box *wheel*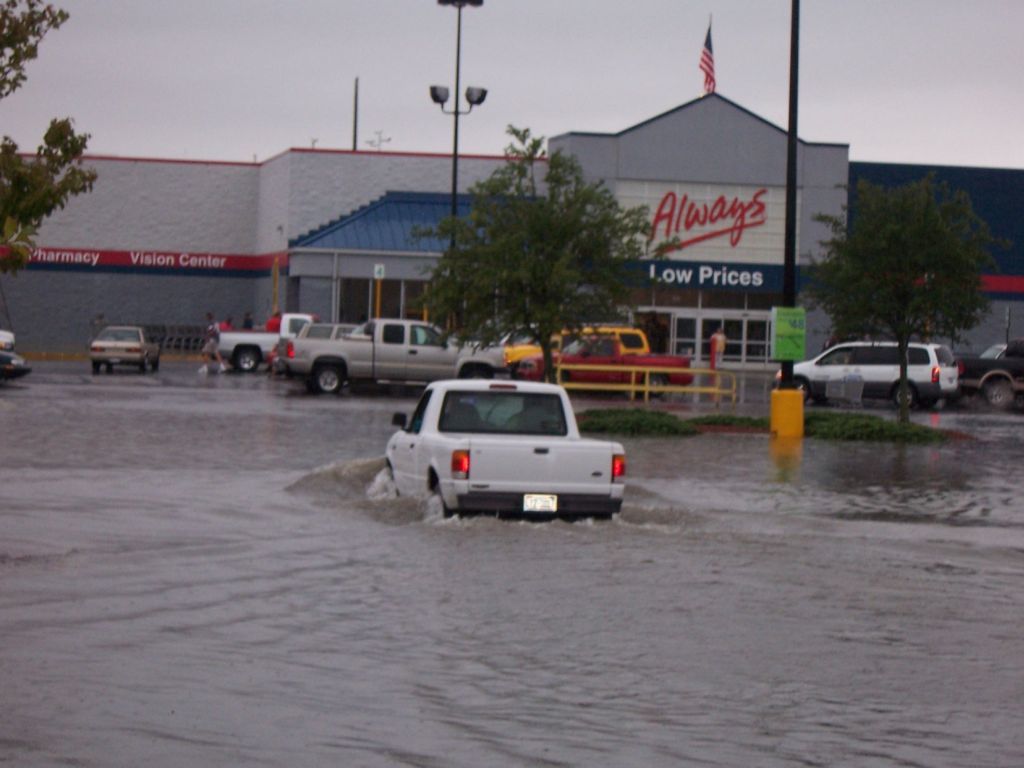
[982,378,1014,408]
